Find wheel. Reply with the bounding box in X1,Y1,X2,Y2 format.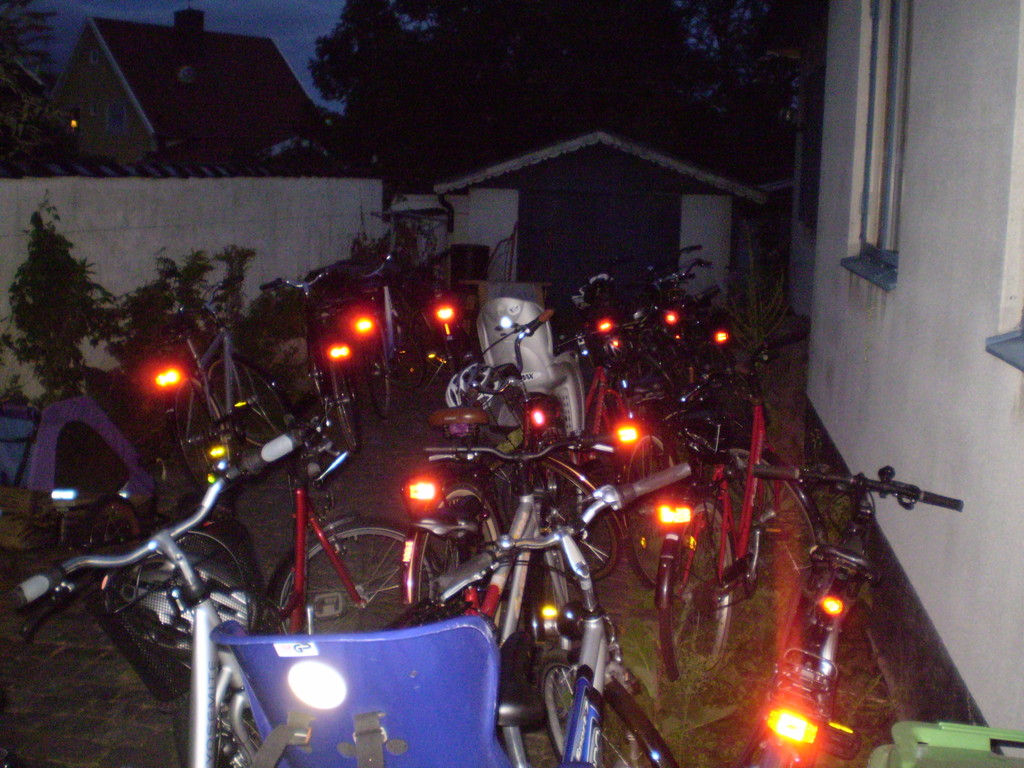
652,496,737,691.
